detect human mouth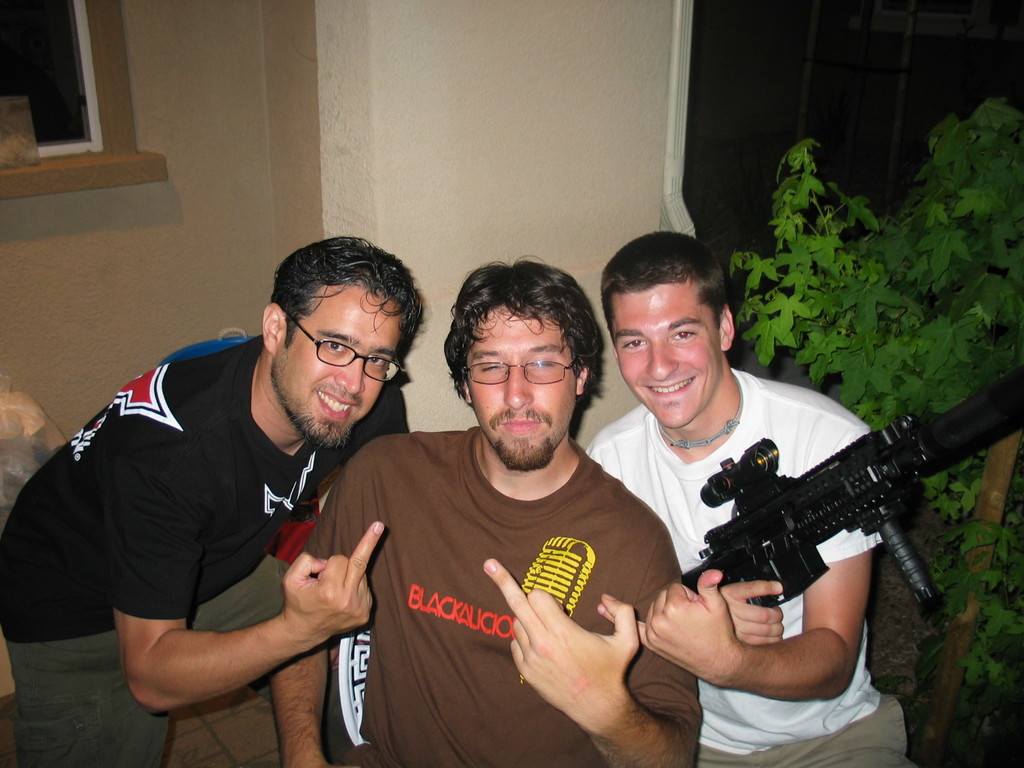
crop(636, 372, 697, 408)
